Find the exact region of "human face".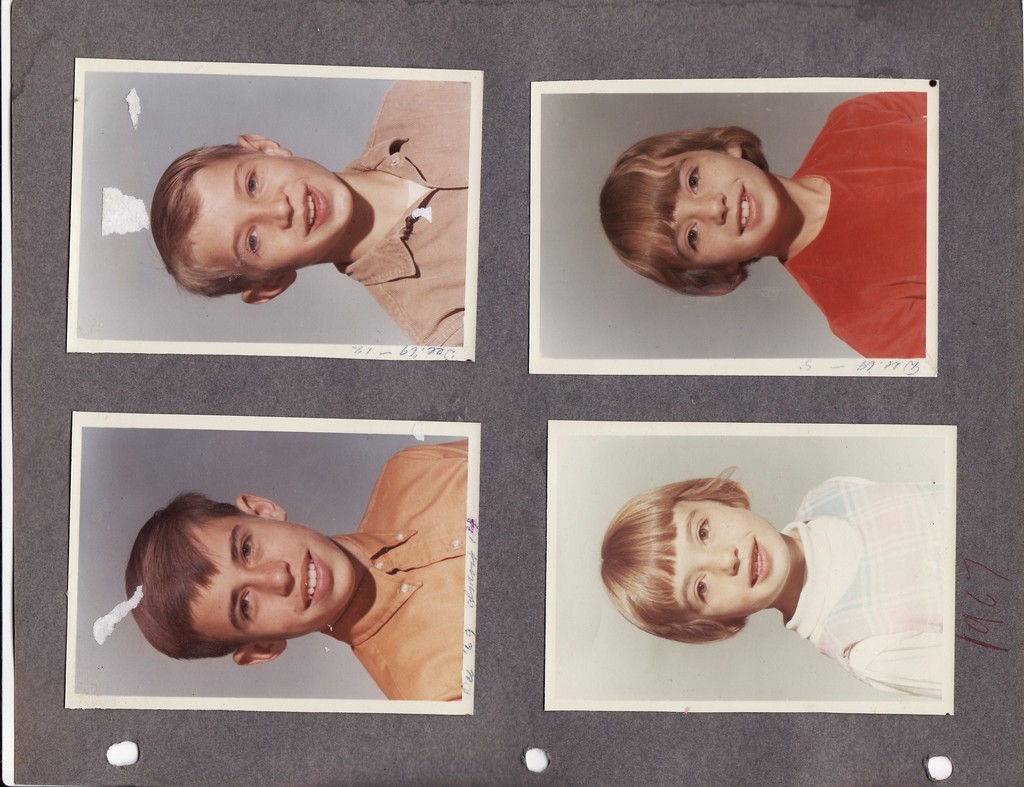
Exact region: bbox=[650, 496, 790, 620].
